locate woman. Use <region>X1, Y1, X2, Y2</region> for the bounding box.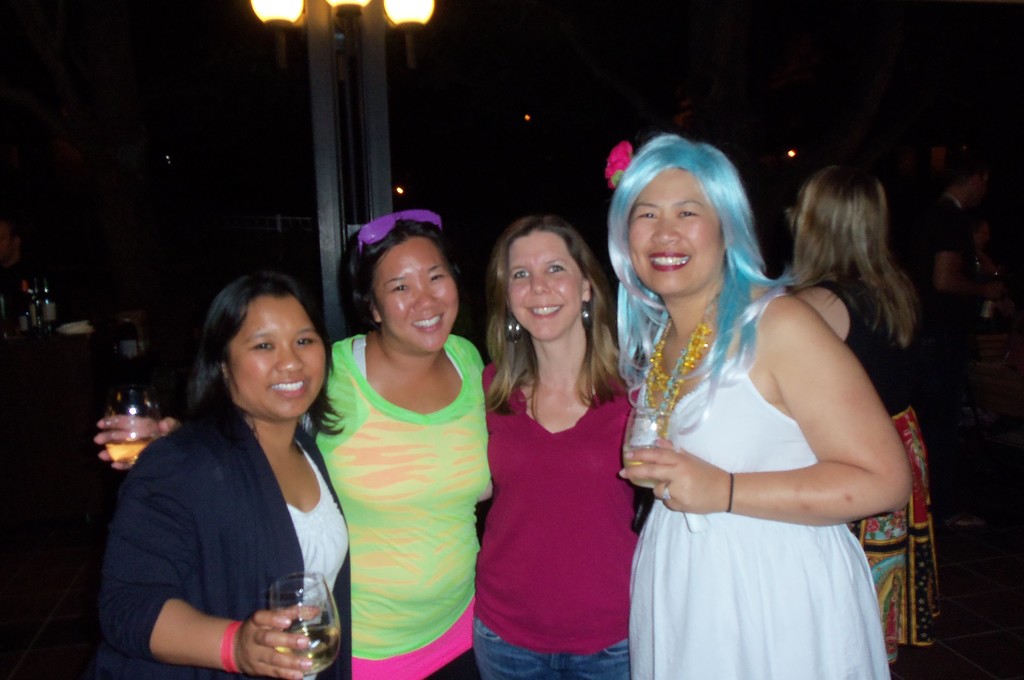
<region>473, 216, 643, 676</region>.
